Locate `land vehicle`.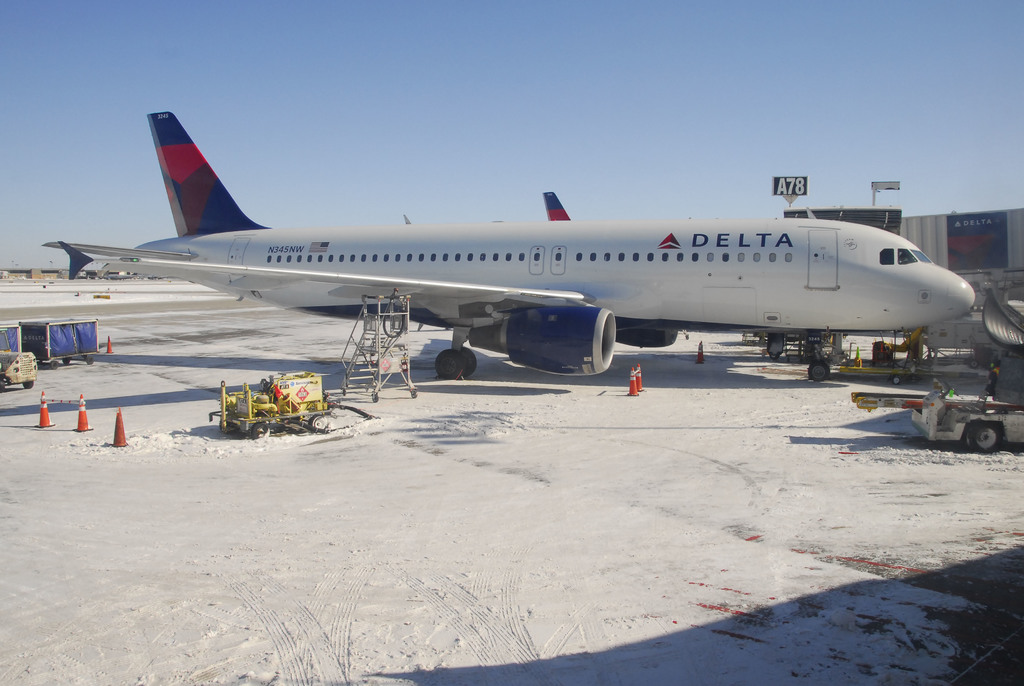
Bounding box: left=912, top=381, right=1023, bottom=456.
